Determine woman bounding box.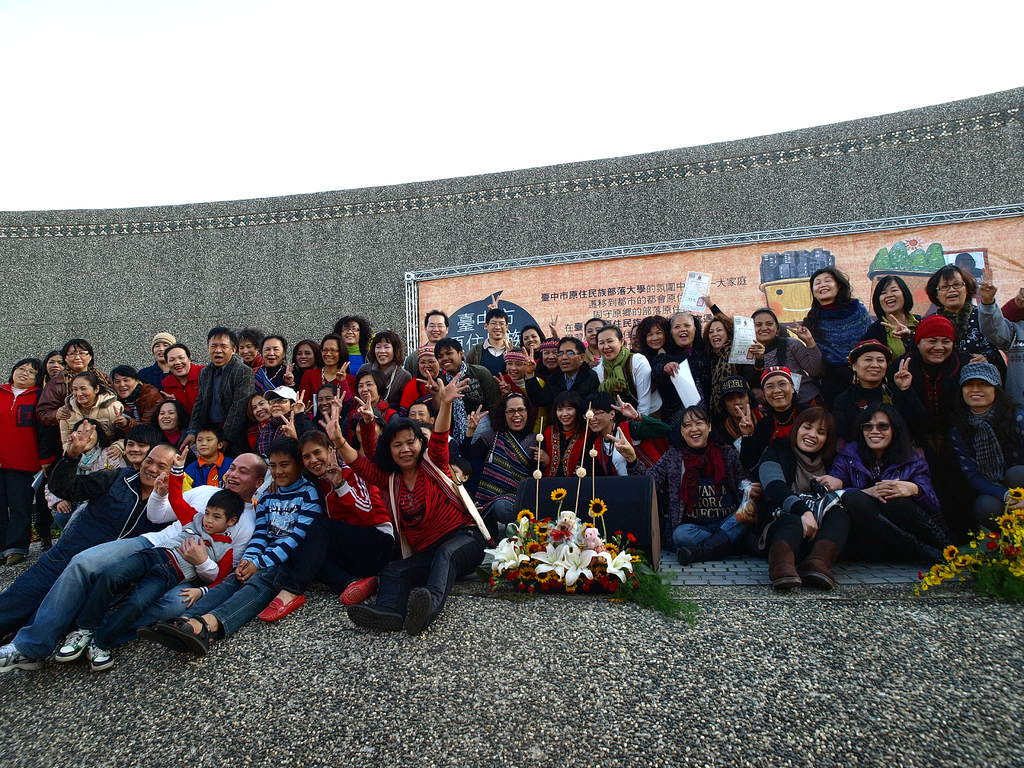
Determined: crop(854, 269, 922, 385).
